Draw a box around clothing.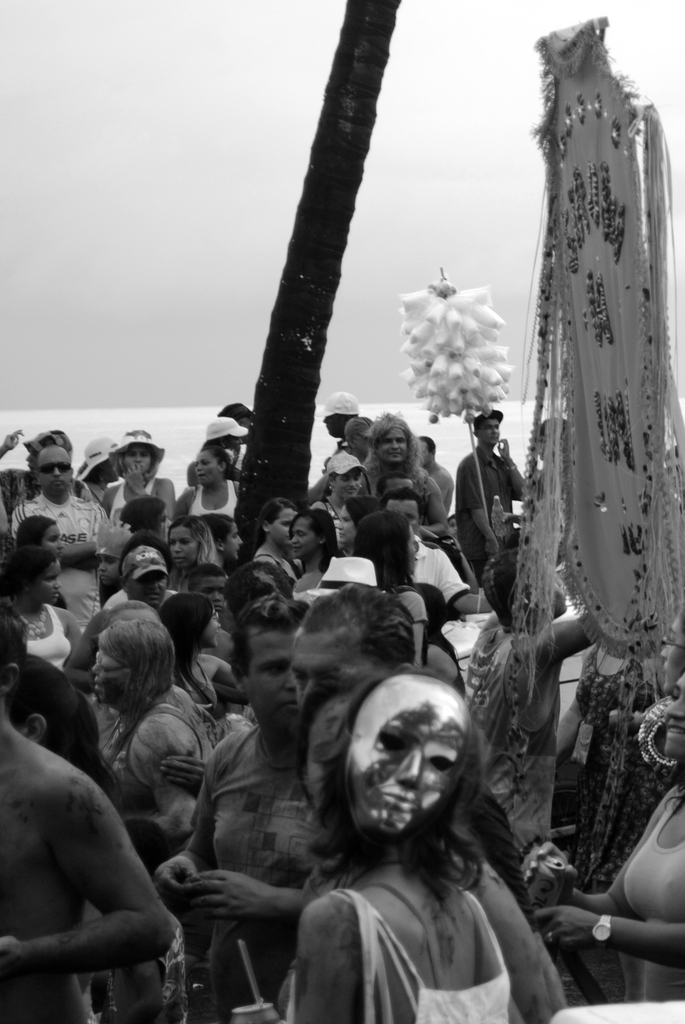
201/724/314/1023.
